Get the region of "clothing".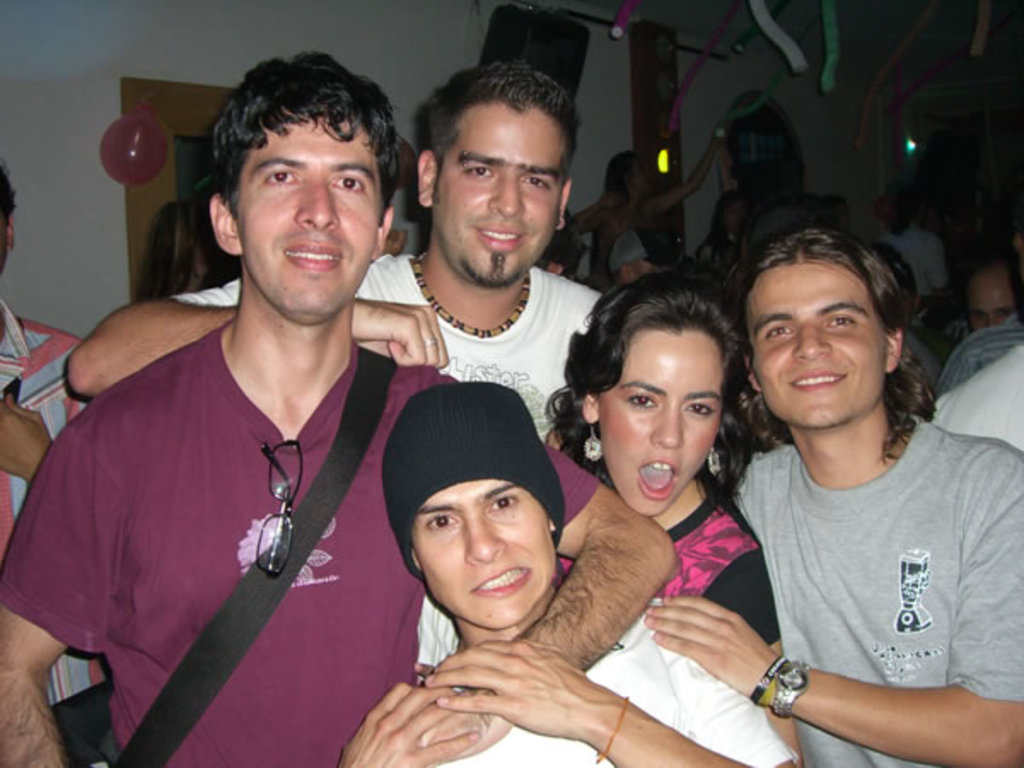
[left=935, top=312, right=1022, bottom=393].
